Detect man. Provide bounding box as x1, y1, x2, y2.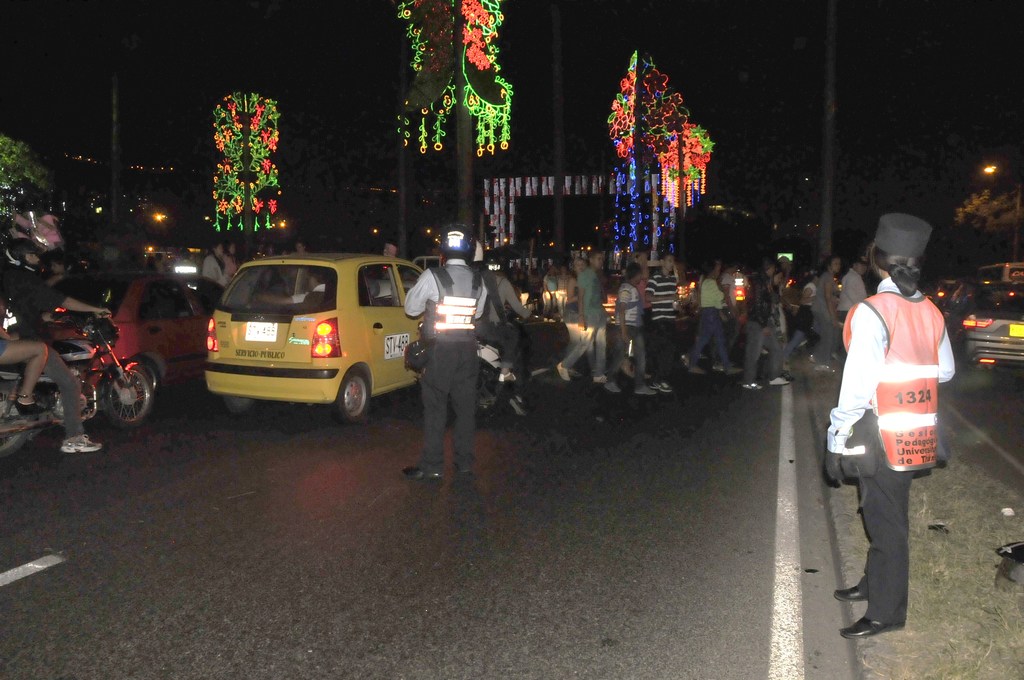
1, 247, 118, 450.
